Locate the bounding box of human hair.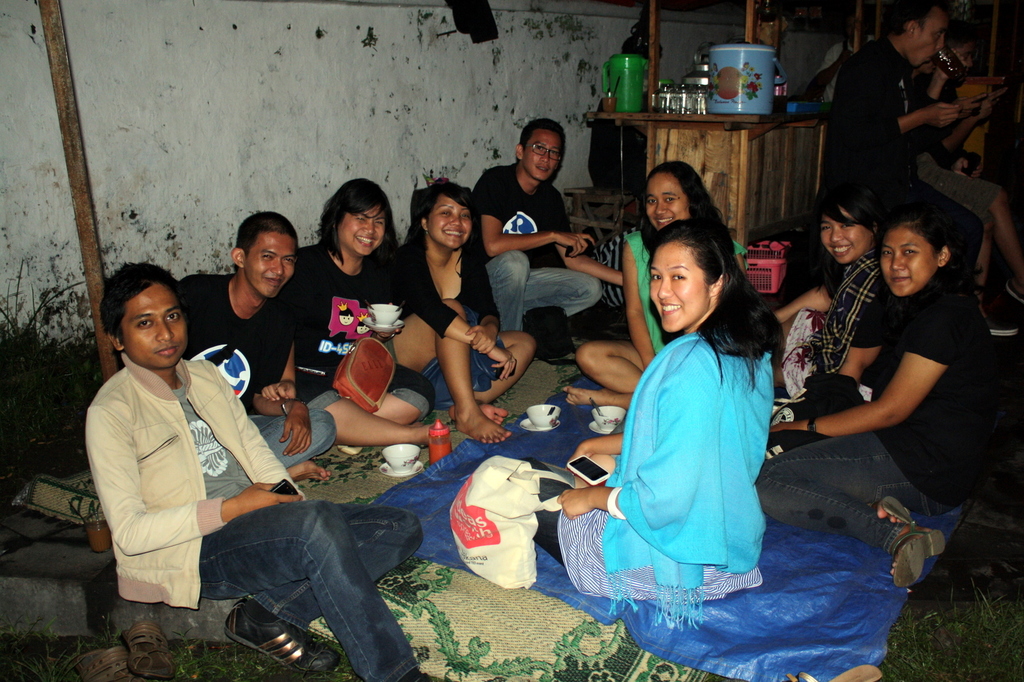
Bounding box: x1=310, y1=178, x2=387, y2=266.
